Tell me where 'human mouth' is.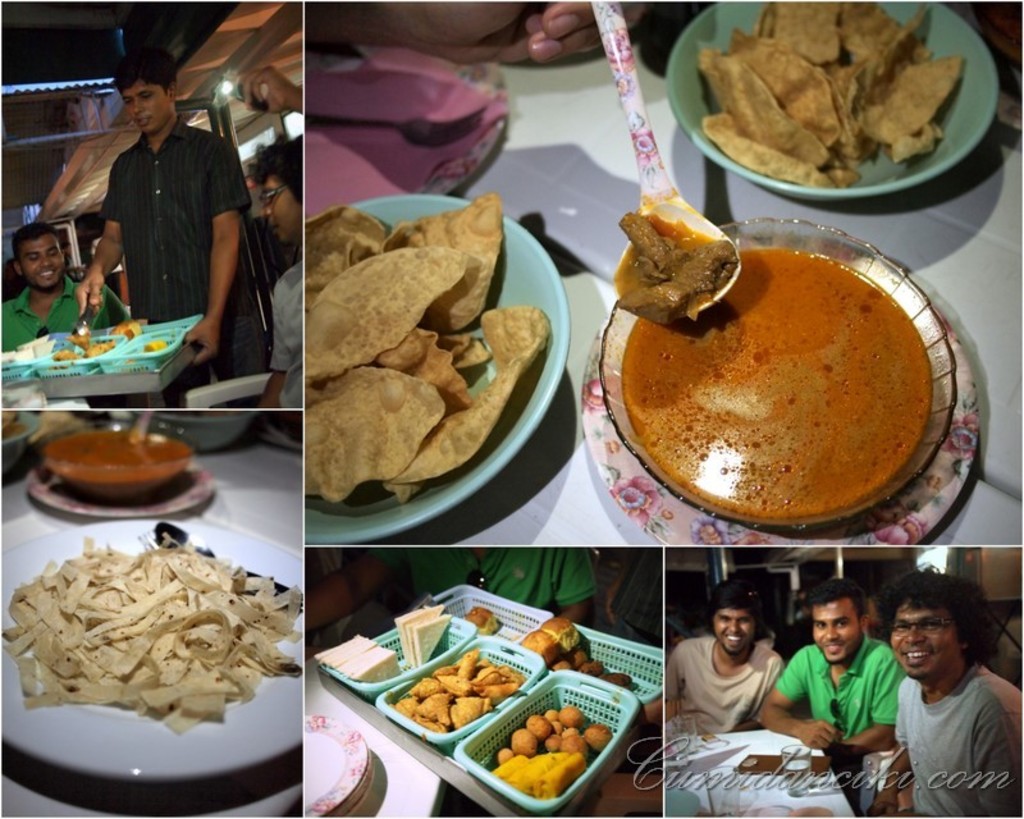
'human mouth' is at pyautogui.locateOnScreen(140, 123, 148, 129).
